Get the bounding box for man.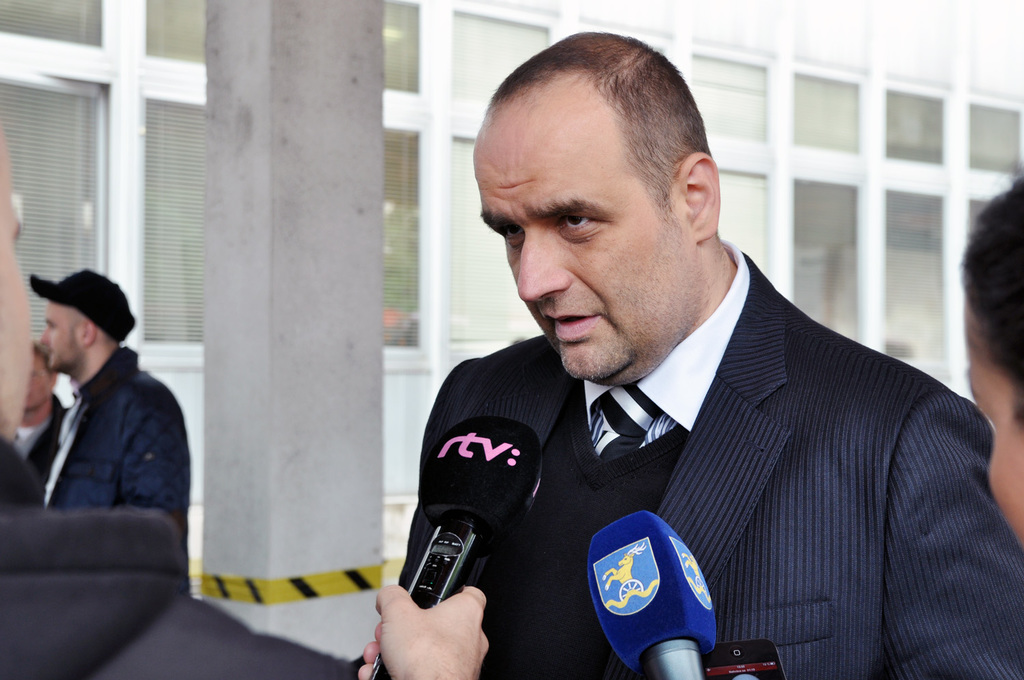
bbox=(19, 268, 195, 576).
